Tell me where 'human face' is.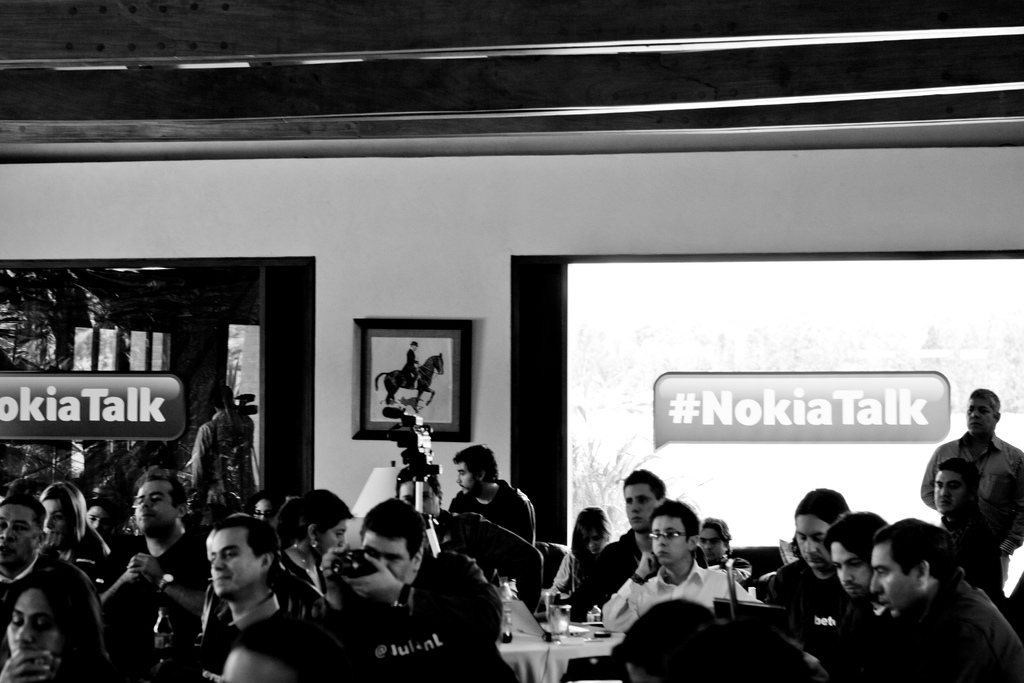
'human face' is at x1=362 y1=527 x2=414 y2=578.
